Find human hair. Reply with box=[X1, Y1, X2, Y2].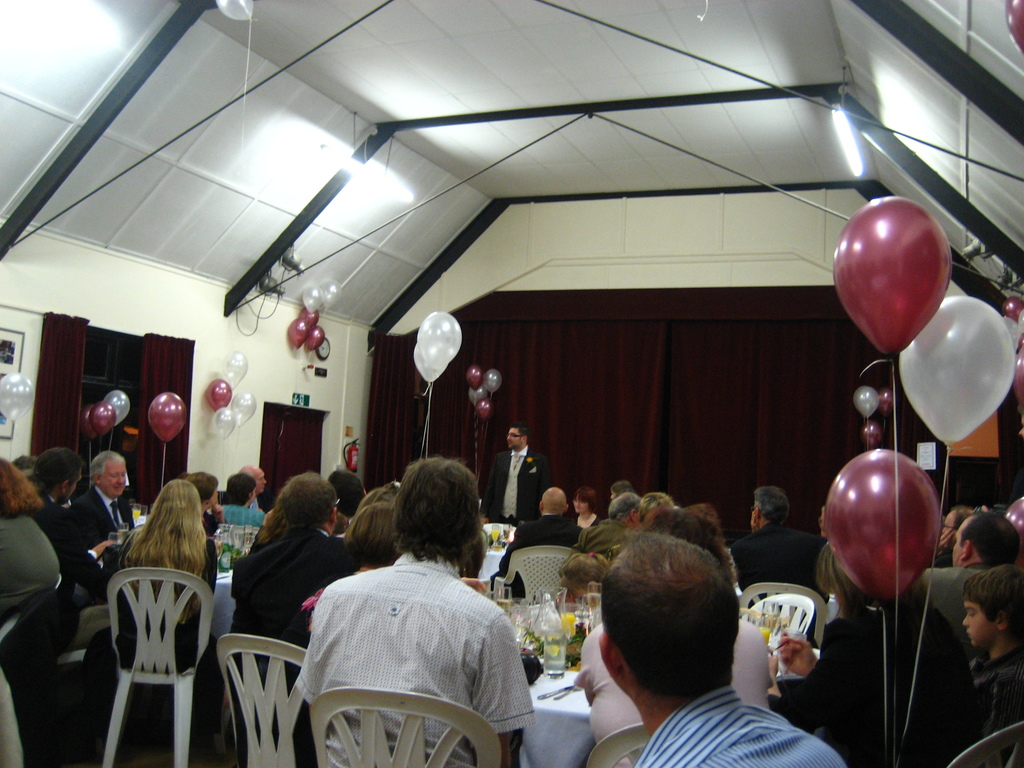
box=[0, 457, 44, 518].
